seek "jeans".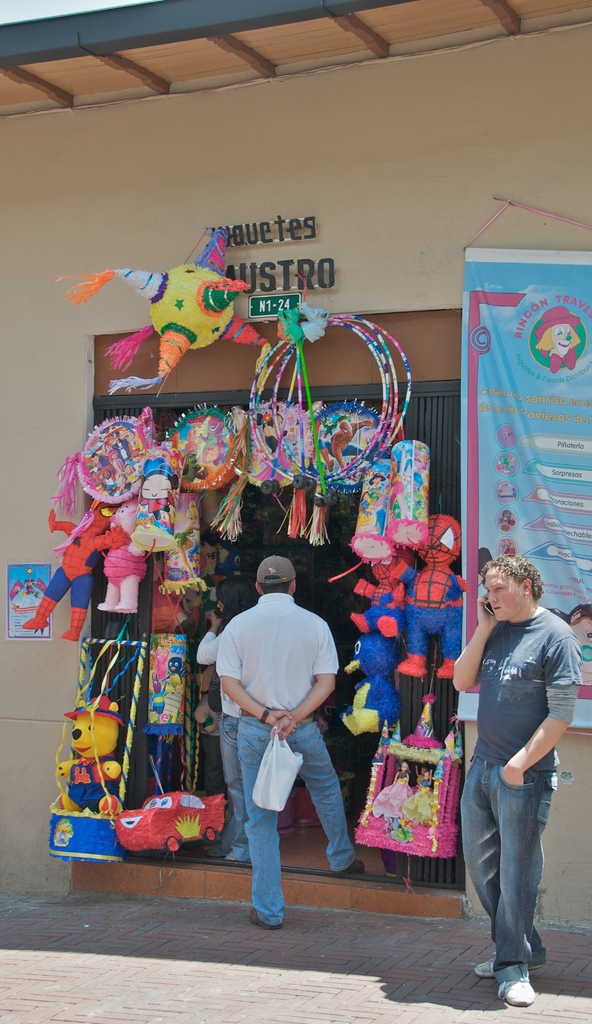
[x1=461, y1=744, x2=558, y2=1003].
